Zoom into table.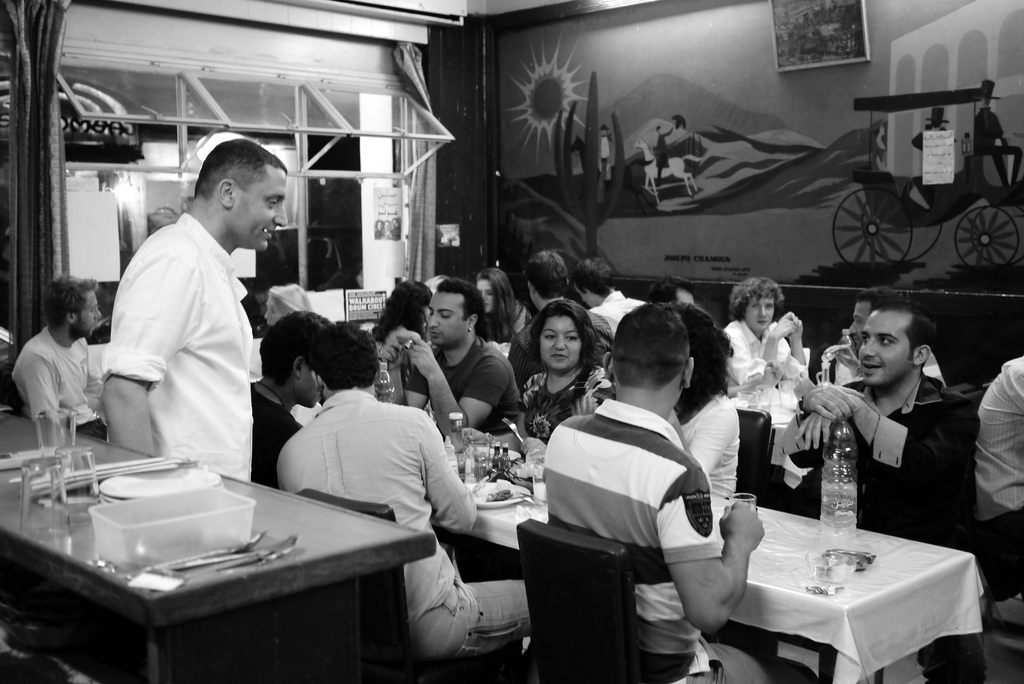
Zoom target: 439,439,977,683.
